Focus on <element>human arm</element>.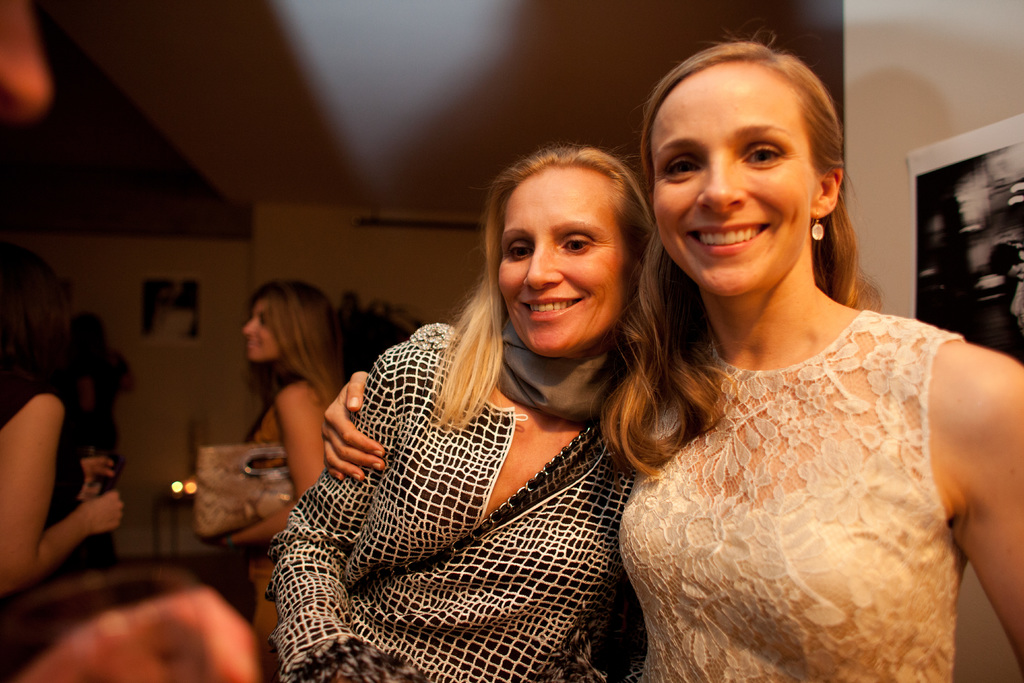
Focused at 946, 346, 1023, 671.
